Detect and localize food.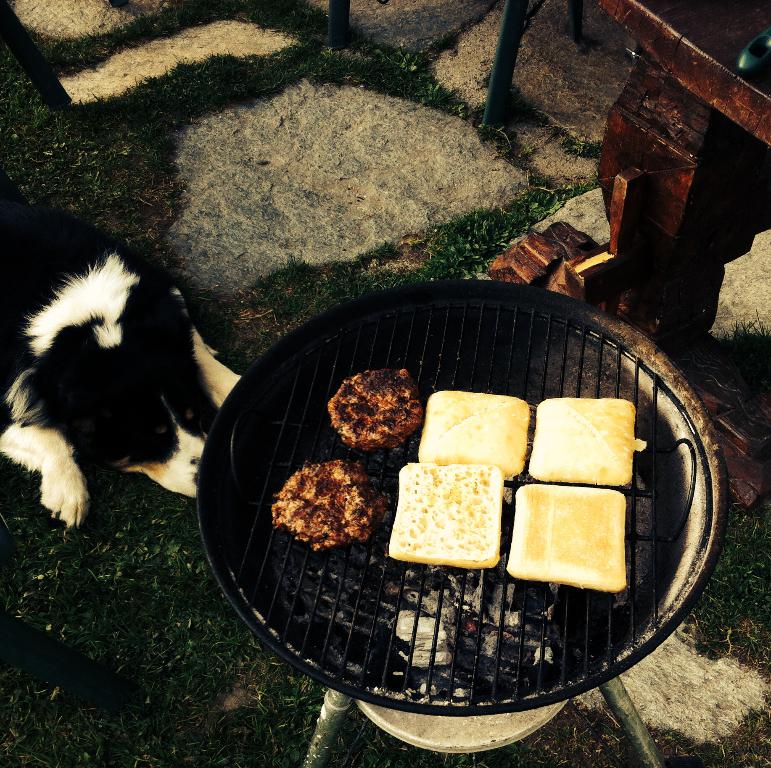
Localized at l=270, t=368, r=529, b=575.
